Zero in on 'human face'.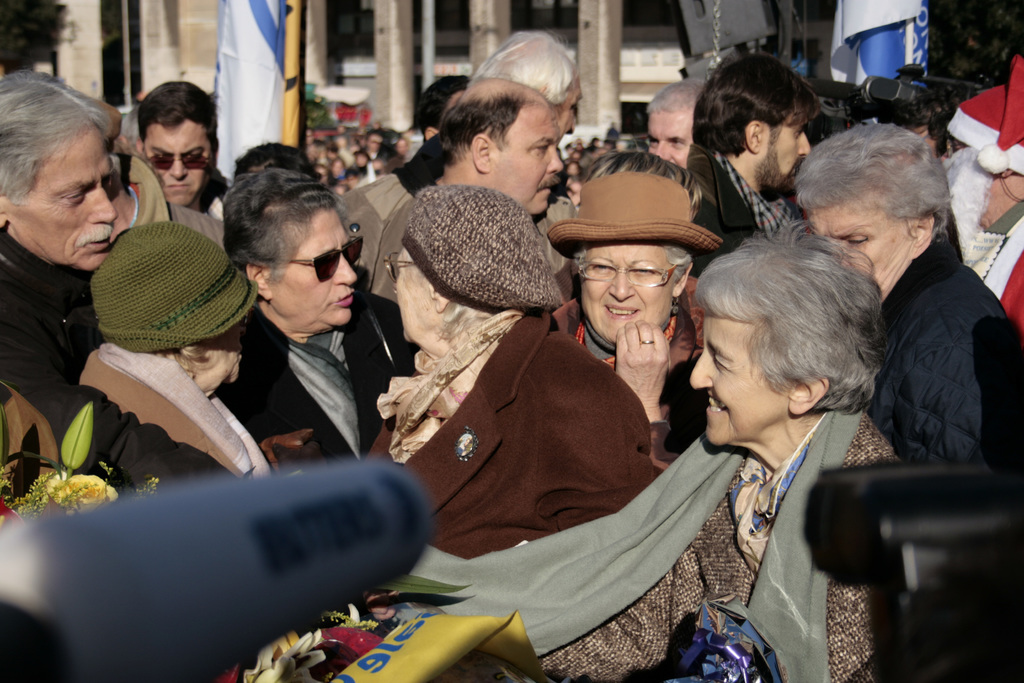
Zeroed in: <box>584,243,673,348</box>.
